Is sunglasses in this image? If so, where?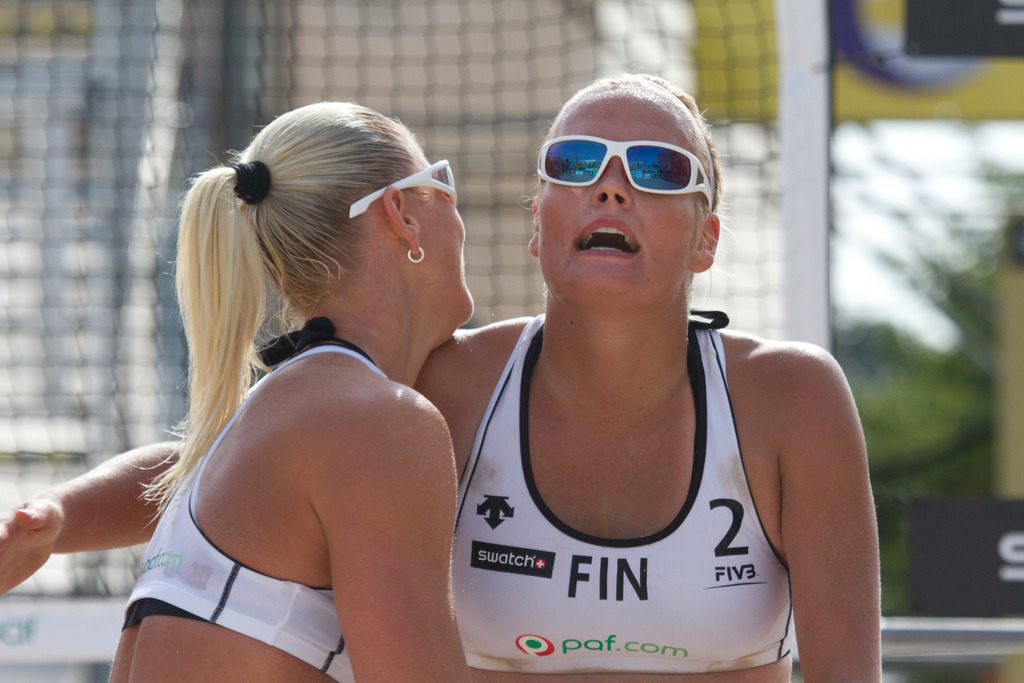
Yes, at select_region(539, 136, 714, 210).
